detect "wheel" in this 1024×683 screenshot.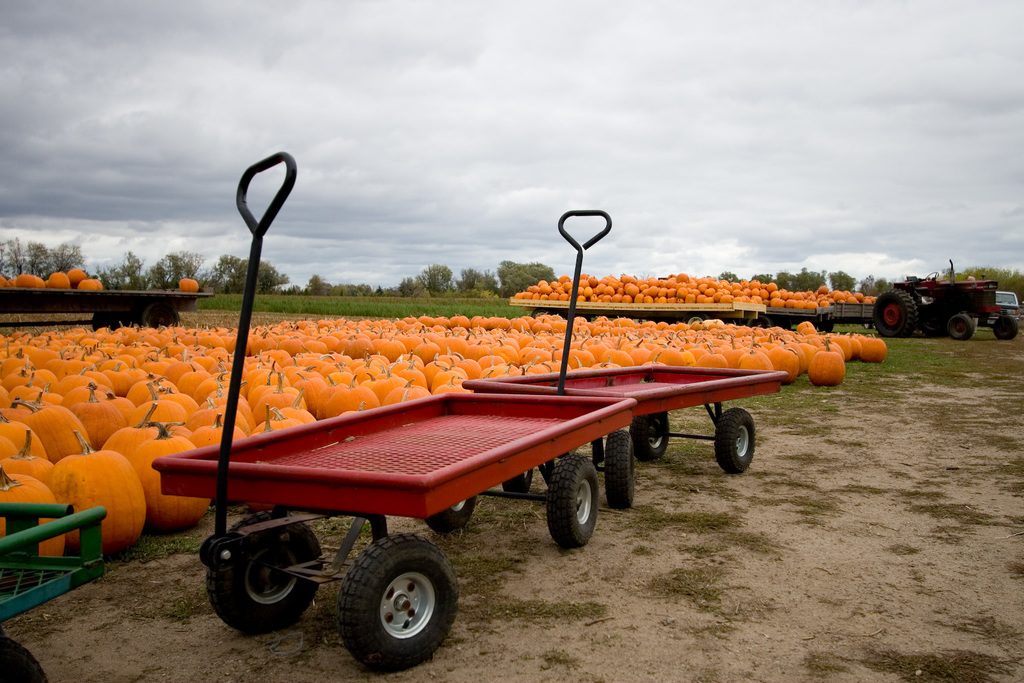
Detection: 333:528:451:666.
